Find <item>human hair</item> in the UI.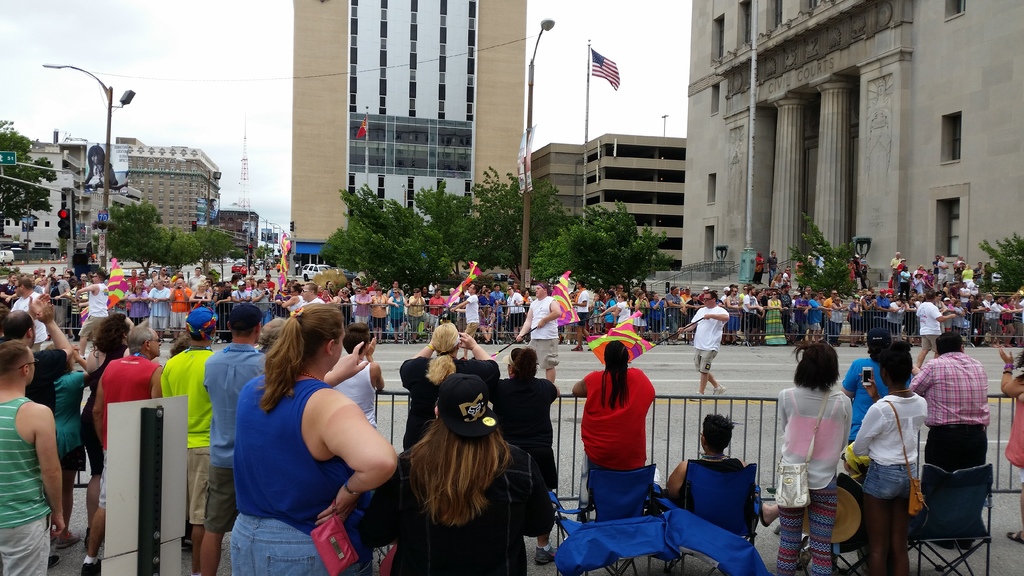
UI element at locate(45, 343, 75, 383).
